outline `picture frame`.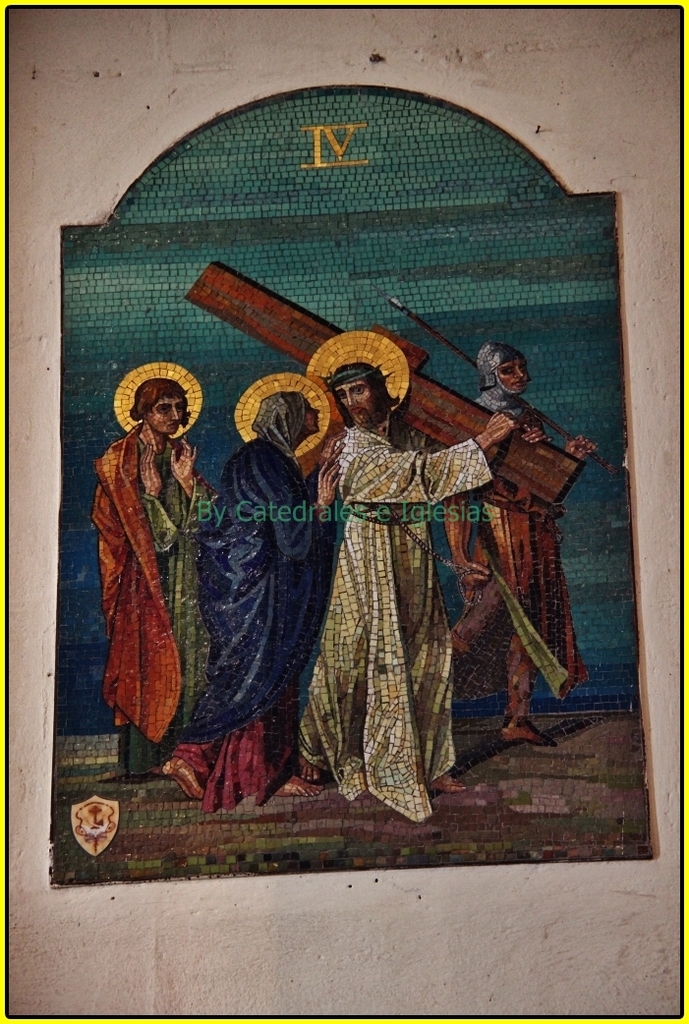
Outline: bbox=(0, 3, 688, 1014).
